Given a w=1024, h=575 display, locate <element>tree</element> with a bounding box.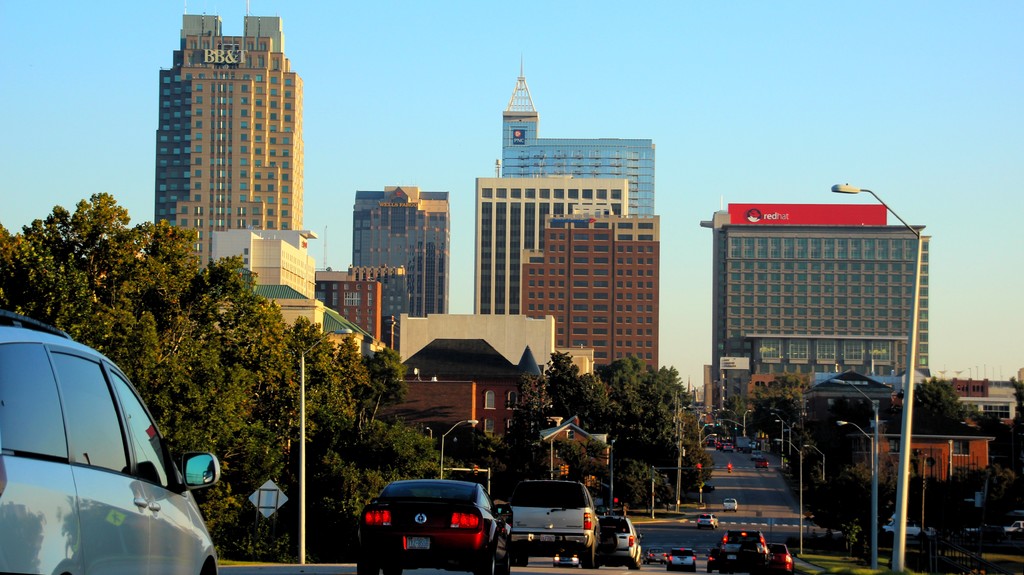
Located: 446, 423, 518, 493.
